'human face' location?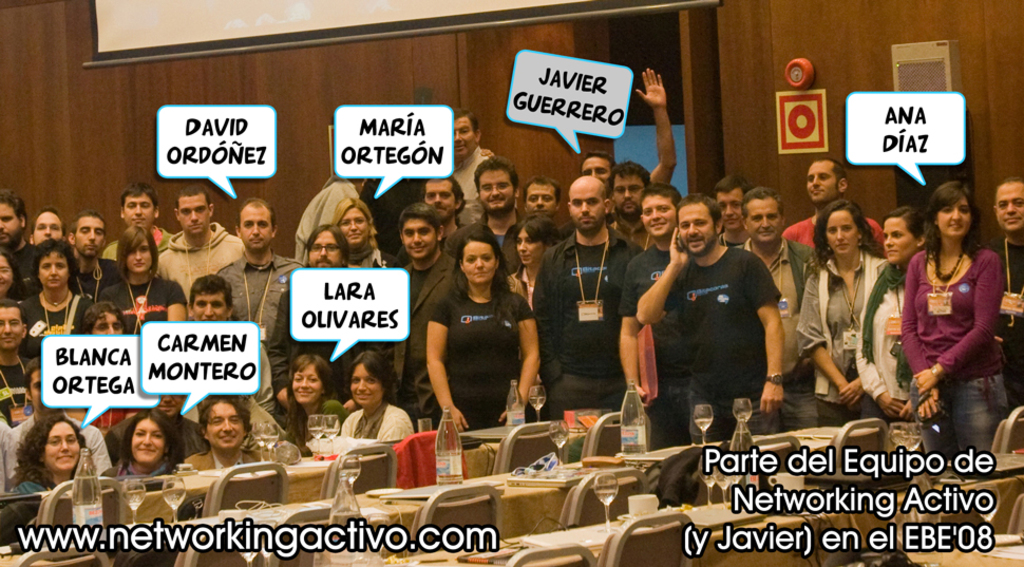
[x1=193, y1=292, x2=231, y2=321]
